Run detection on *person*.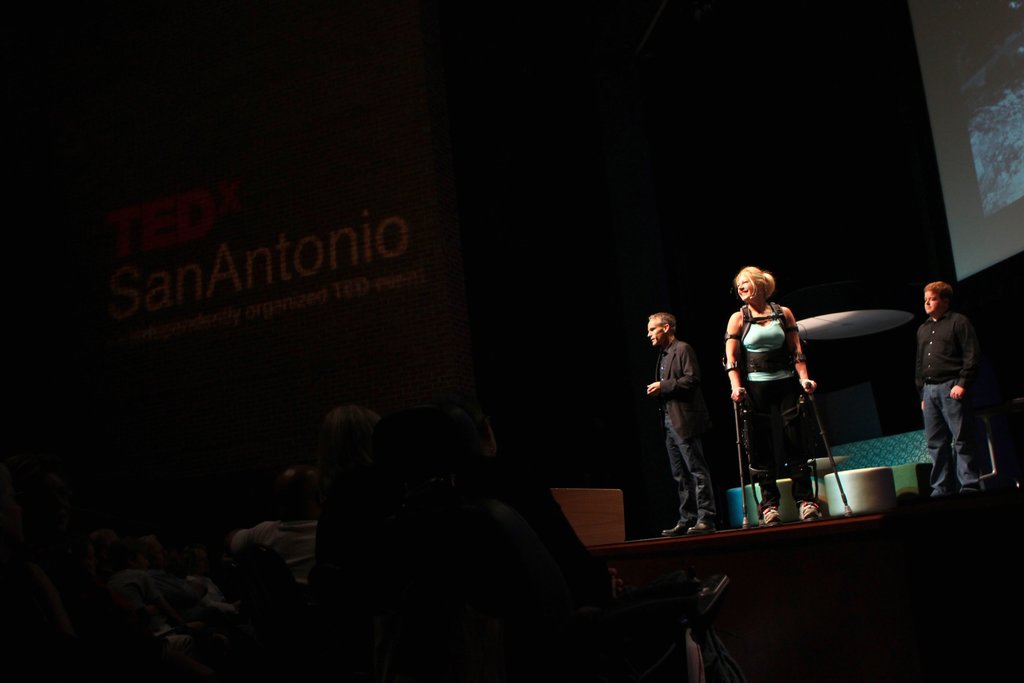
Result: x1=915 y1=282 x2=976 y2=496.
